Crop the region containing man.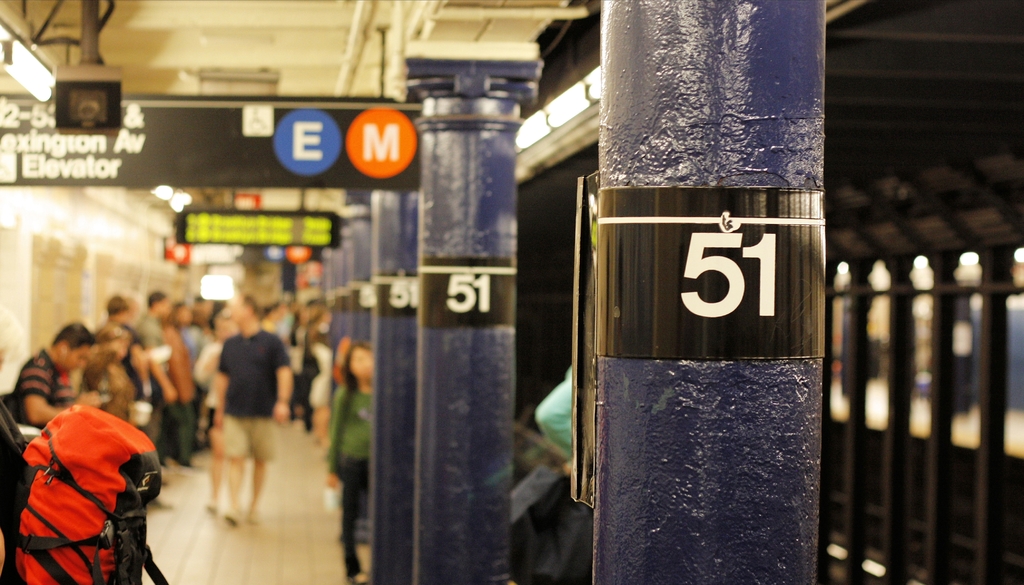
Crop region: (left=134, top=287, right=177, bottom=464).
